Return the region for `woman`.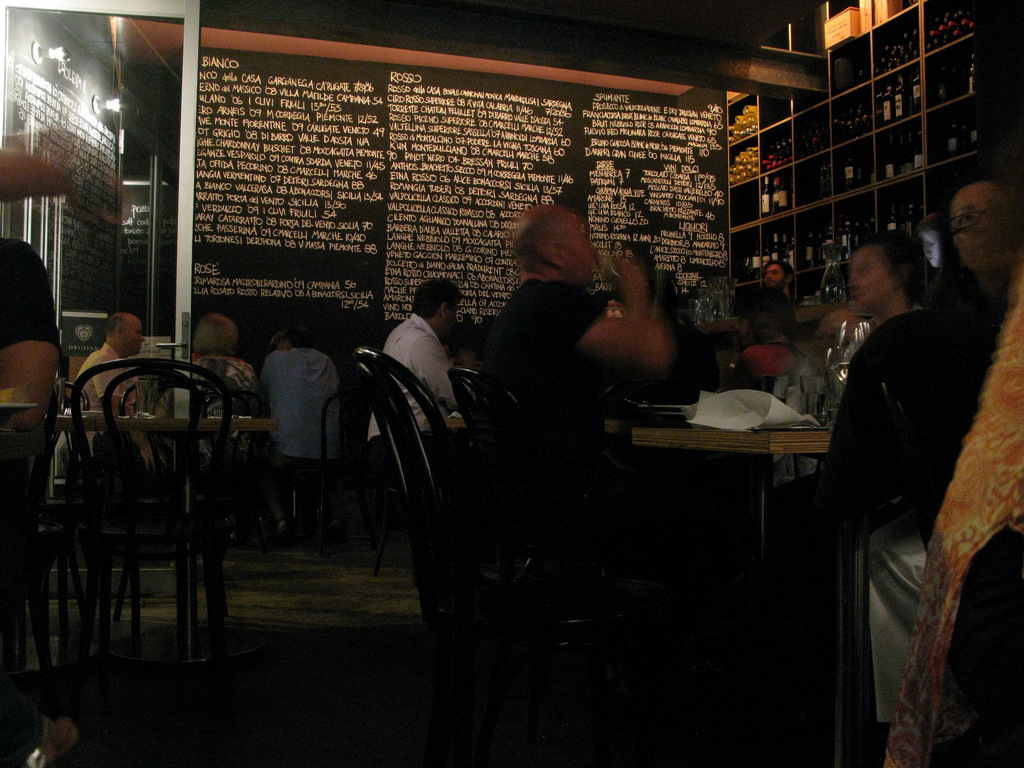
pyautogui.locateOnScreen(949, 173, 1023, 396).
